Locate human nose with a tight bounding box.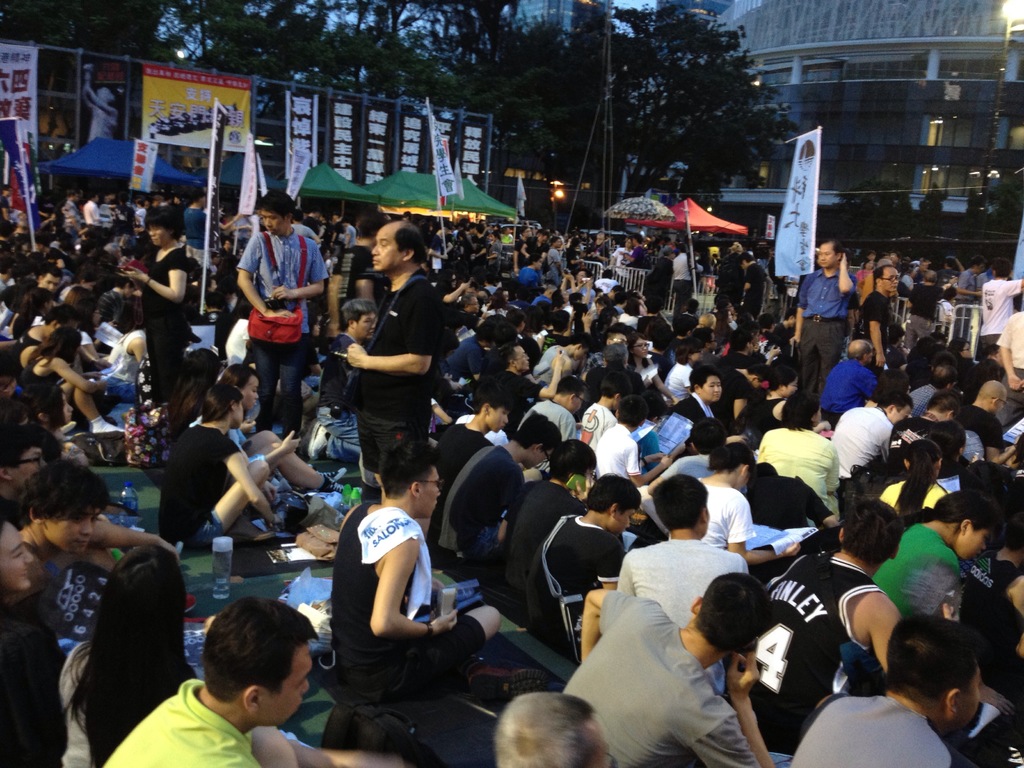
detection(298, 683, 308, 693).
